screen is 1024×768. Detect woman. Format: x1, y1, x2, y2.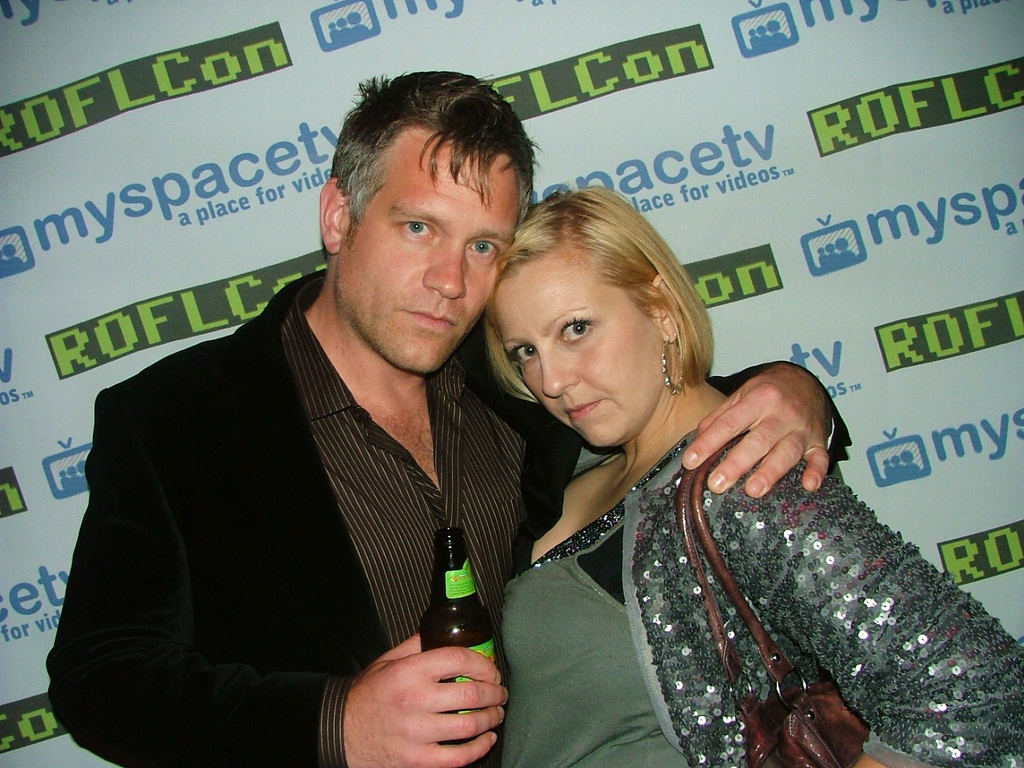
485, 176, 1021, 763.
